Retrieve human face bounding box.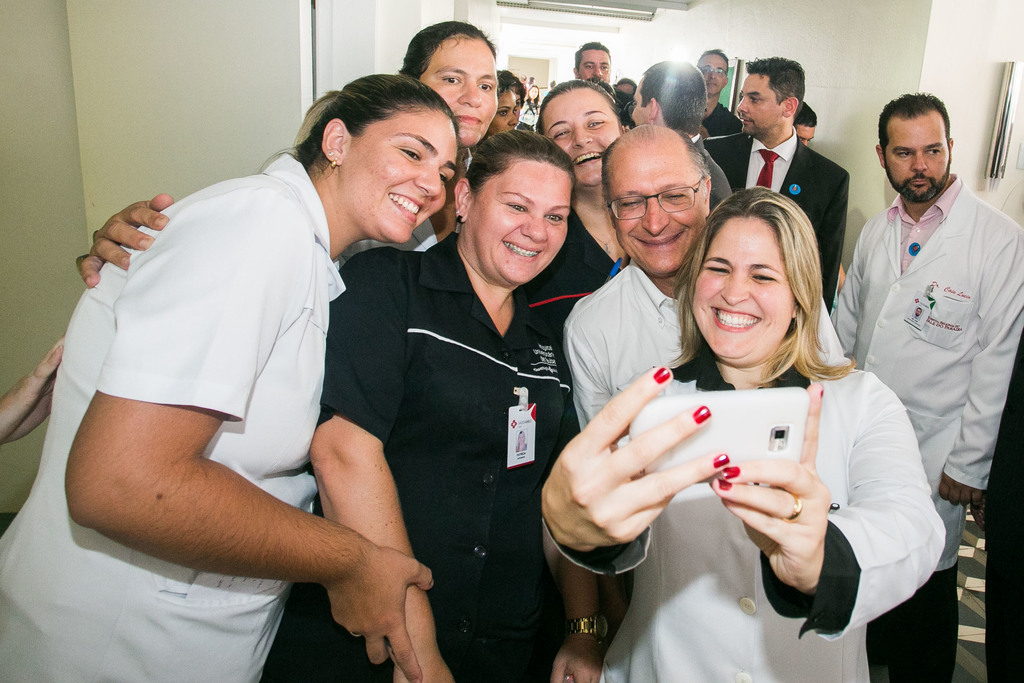
Bounding box: [left=420, top=37, right=504, bottom=142].
